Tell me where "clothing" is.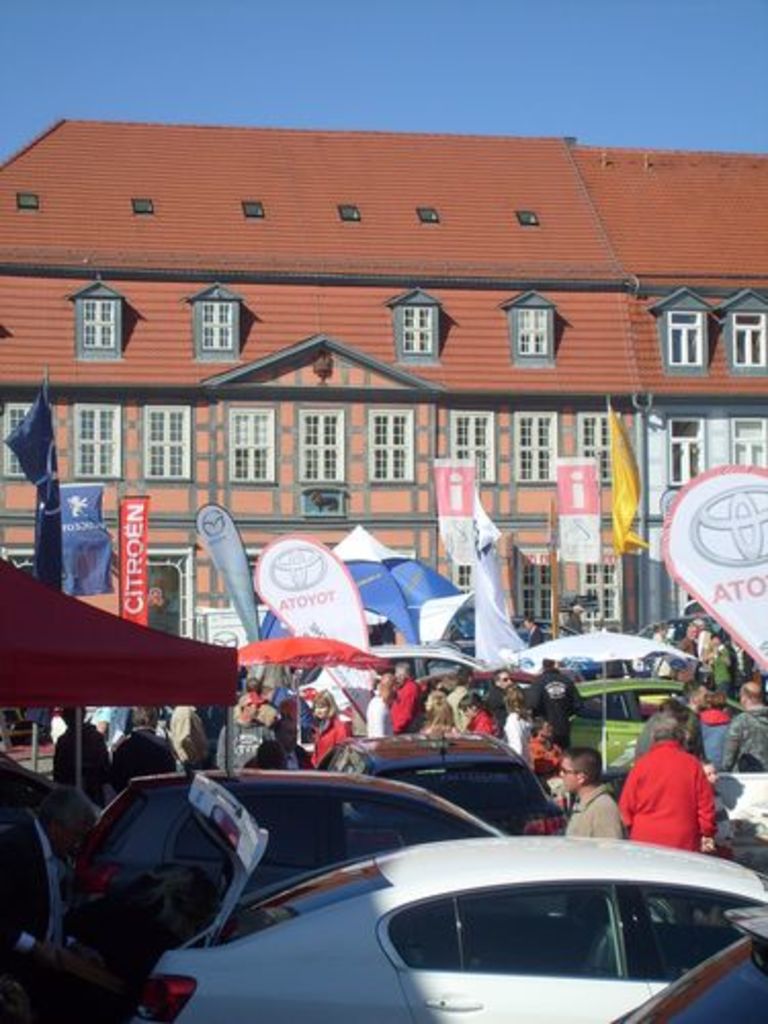
"clothing" is at locate(47, 721, 106, 776).
